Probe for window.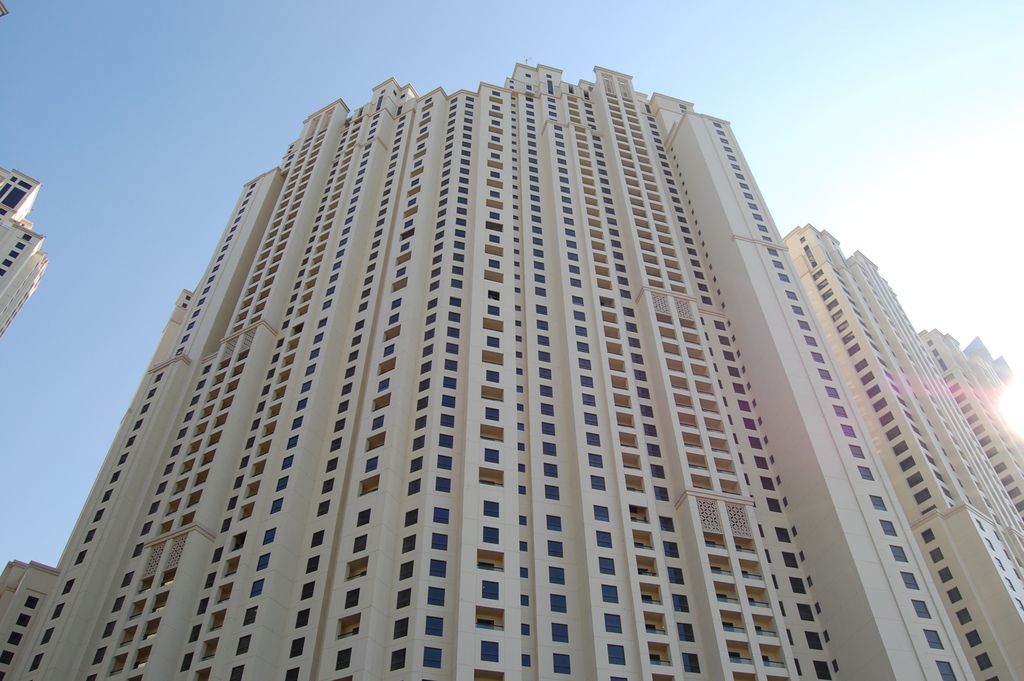
Probe result: {"x1": 442, "y1": 134, "x2": 453, "y2": 144}.
